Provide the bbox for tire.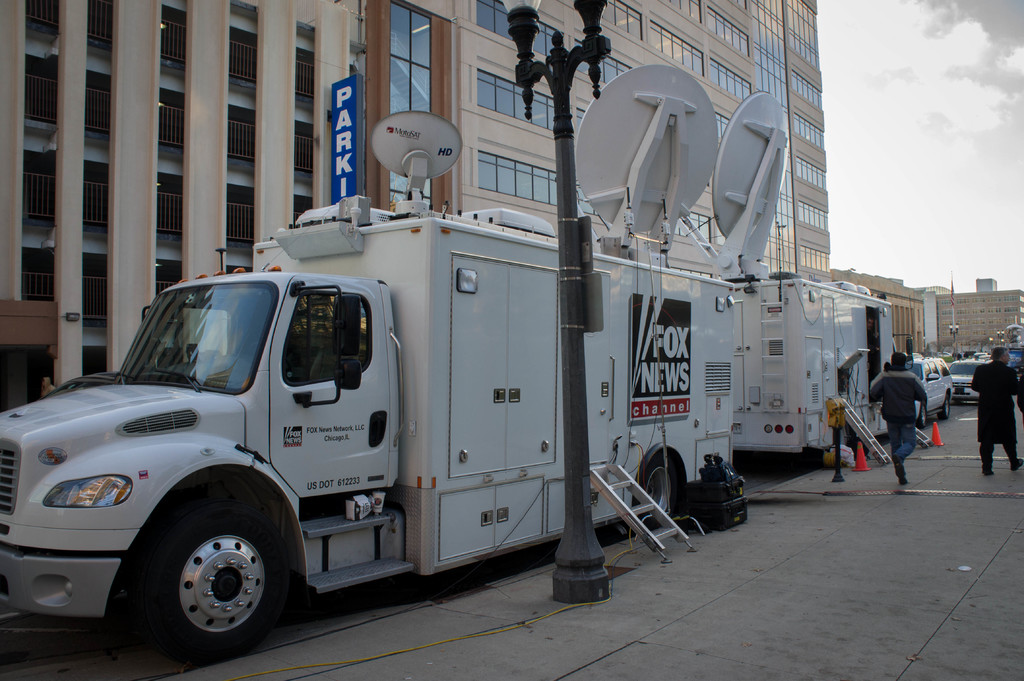
[938,390,956,415].
